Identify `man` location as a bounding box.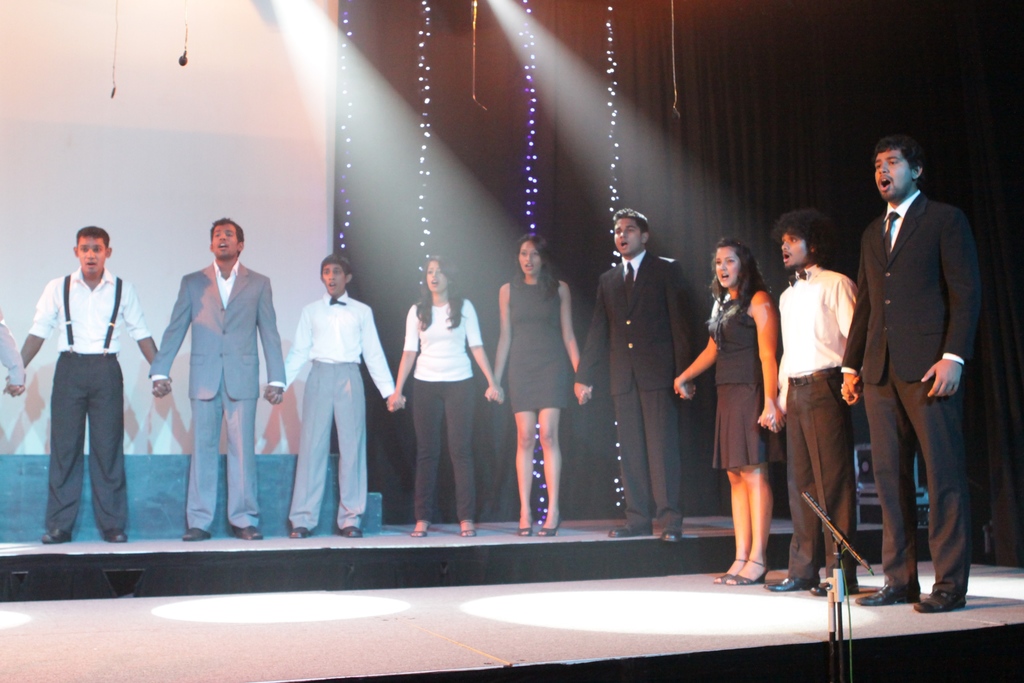
bbox(284, 252, 407, 537).
